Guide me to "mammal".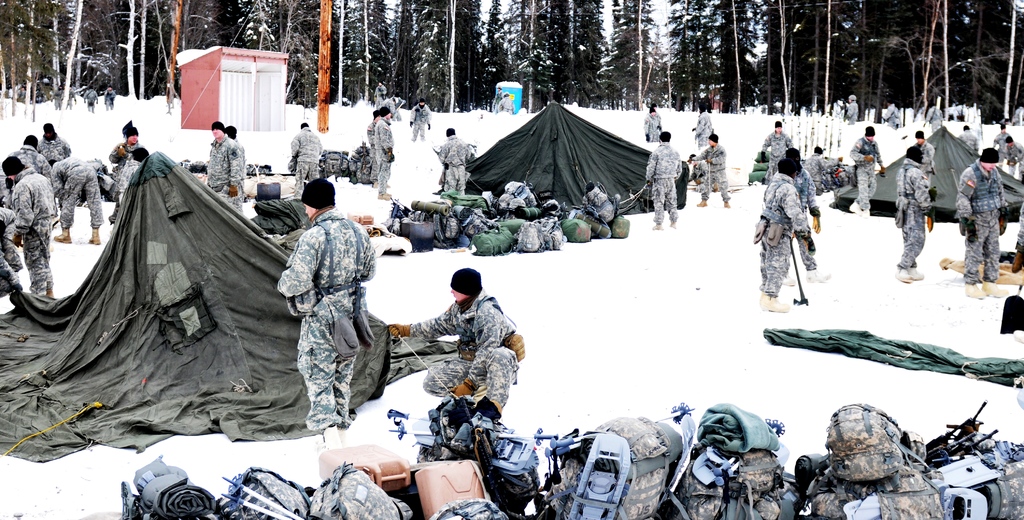
Guidance: bbox=(954, 143, 1009, 300).
